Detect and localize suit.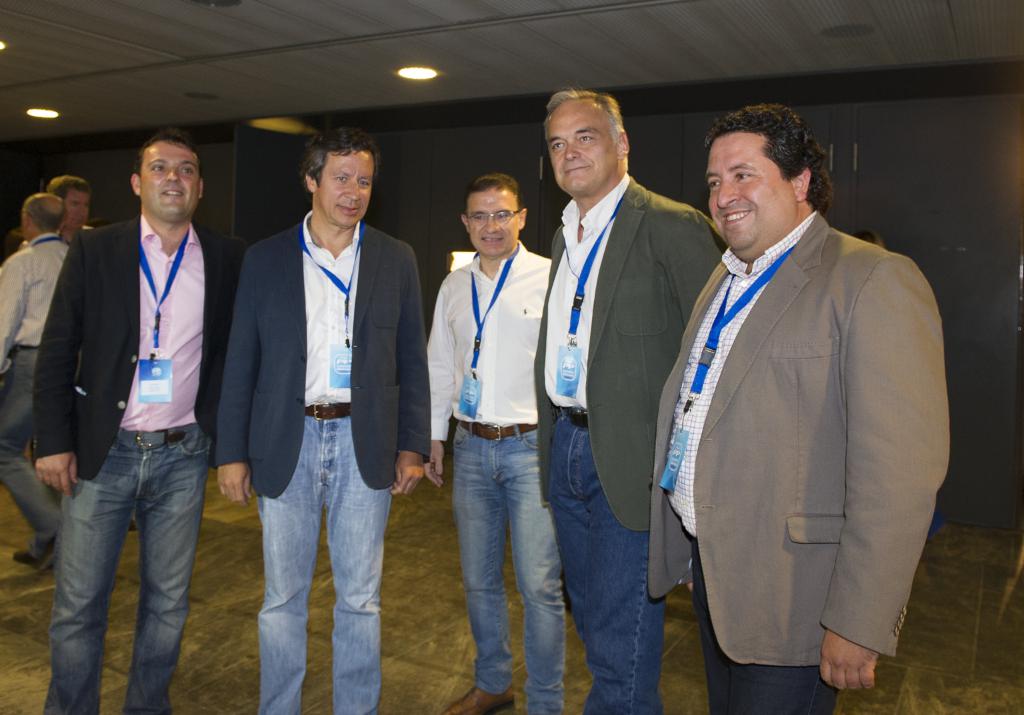
Localized at crop(533, 99, 711, 633).
